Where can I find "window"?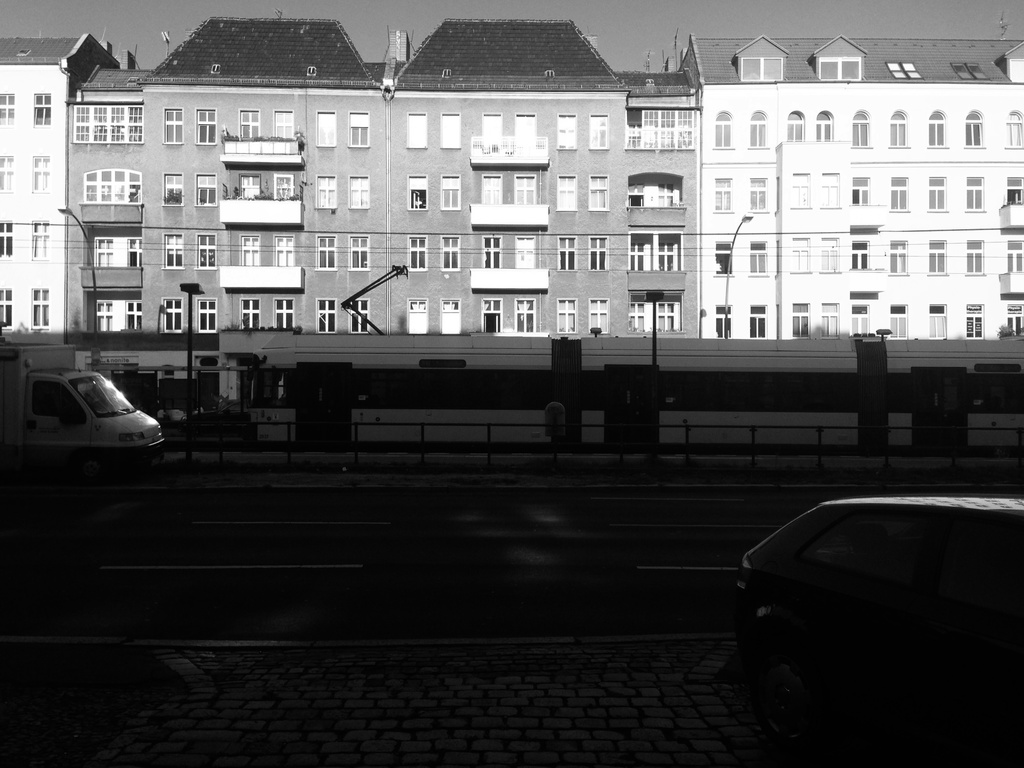
You can find it at bbox=[556, 115, 578, 150].
